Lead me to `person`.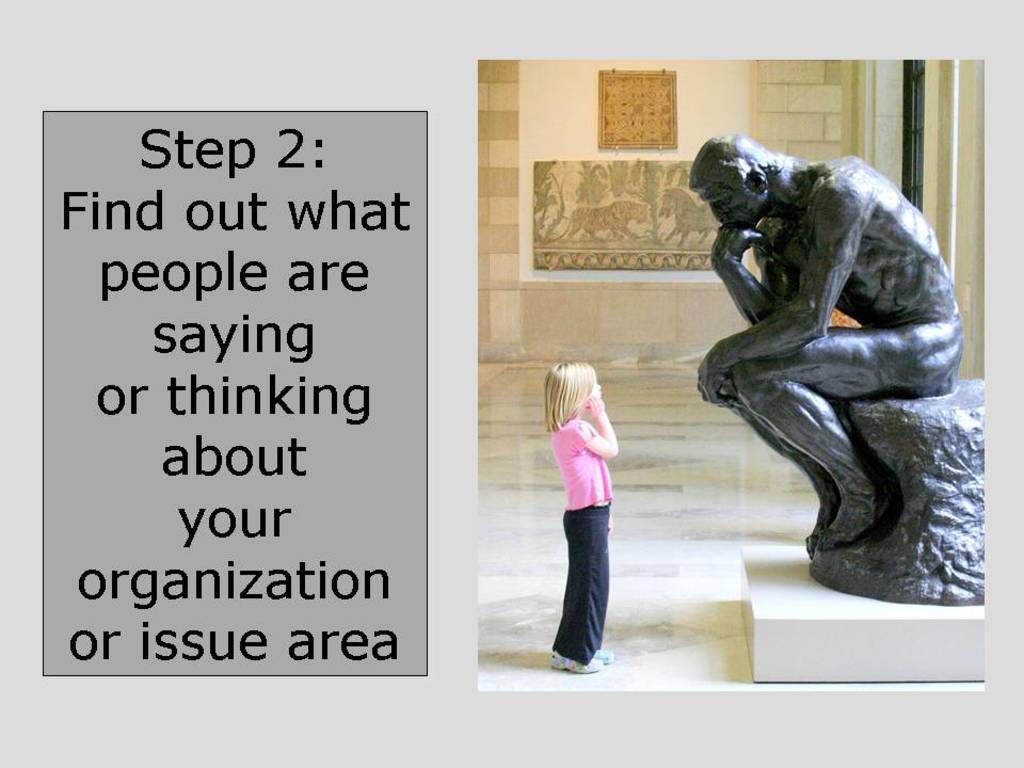
Lead to (689,131,958,548).
